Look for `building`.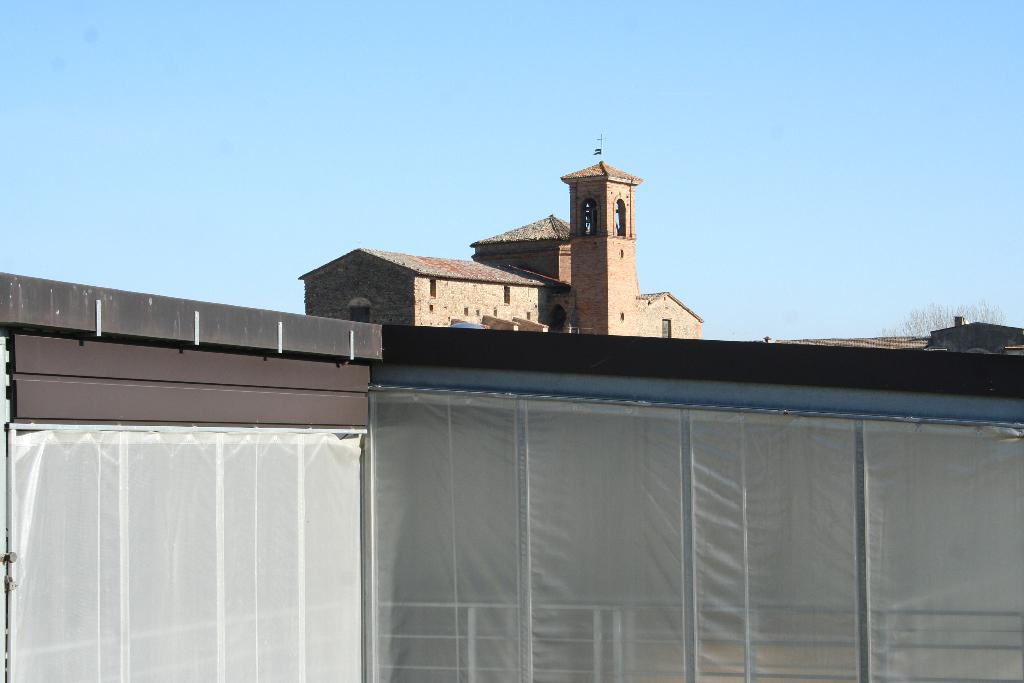
Found: 0, 267, 1023, 682.
